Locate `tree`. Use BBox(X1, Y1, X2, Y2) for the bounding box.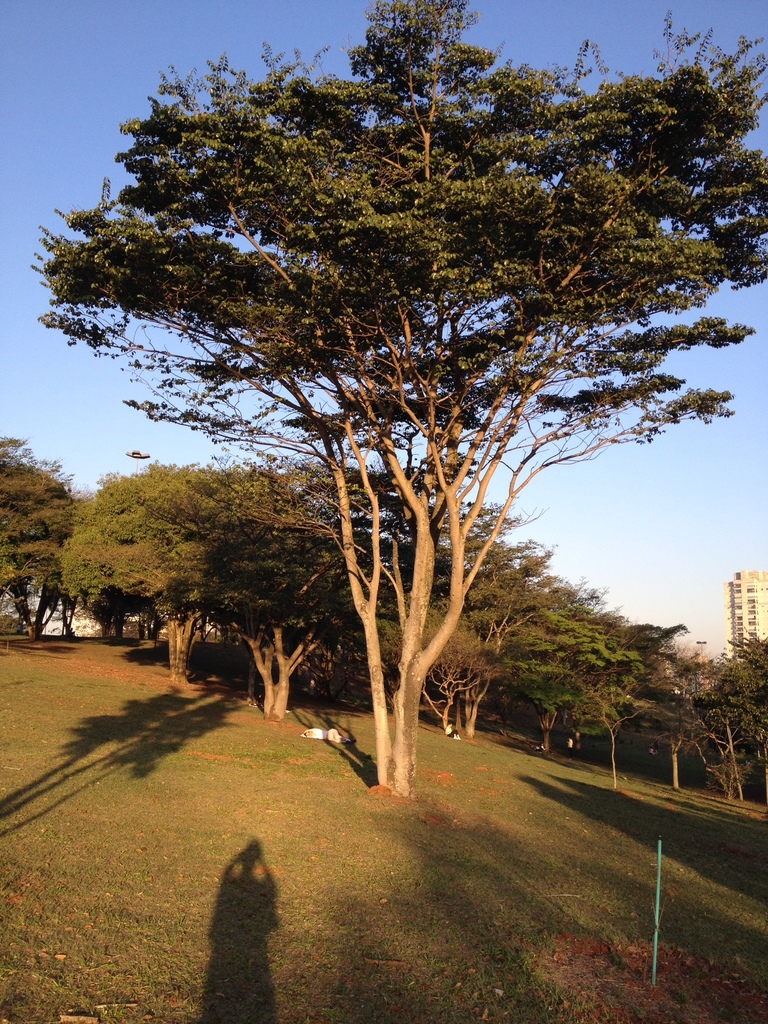
BBox(636, 641, 733, 798).
